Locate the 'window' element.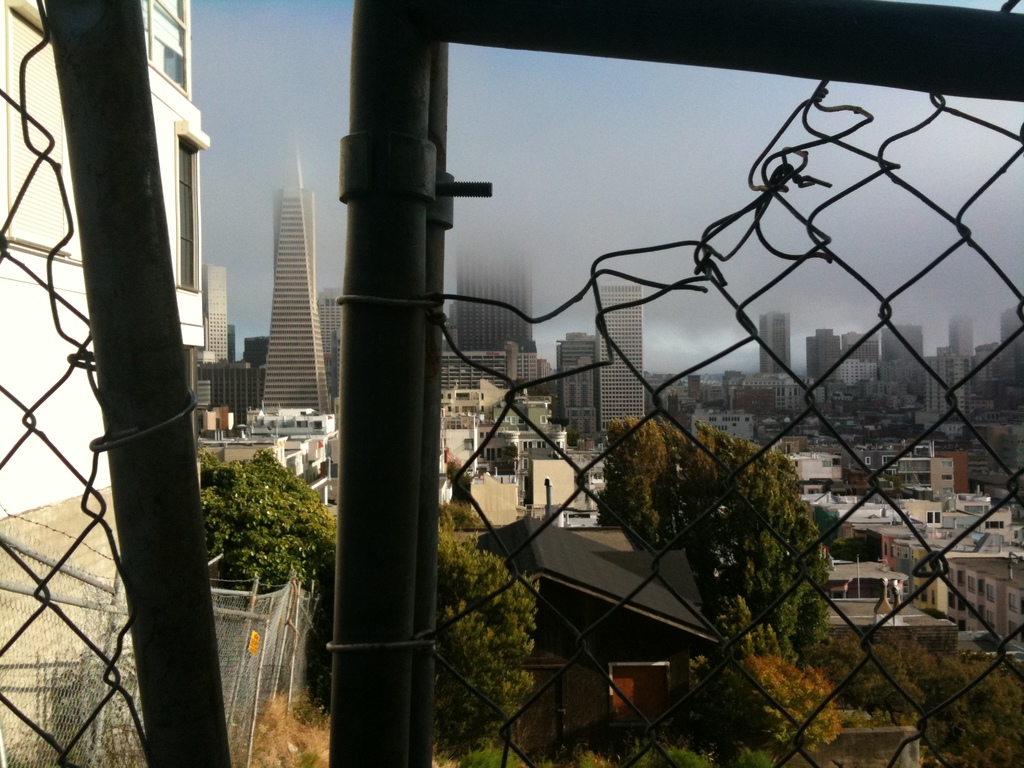
Element bbox: detection(986, 585, 994, 602).
